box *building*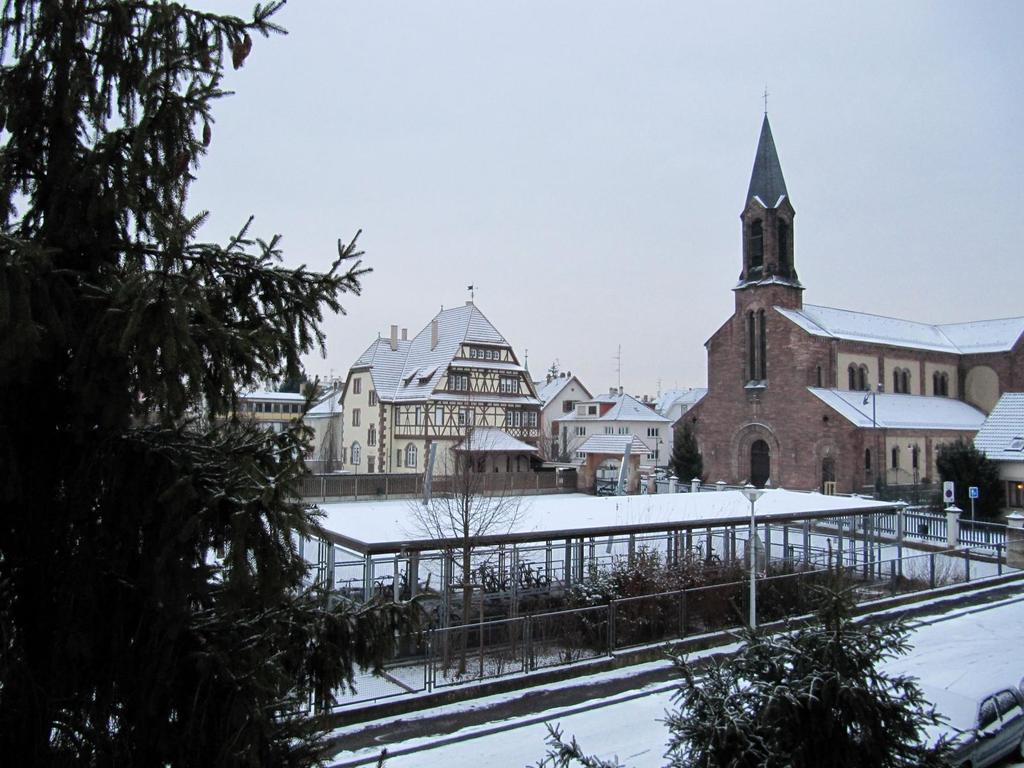
<region>668, 104, 1023, 514</region>
